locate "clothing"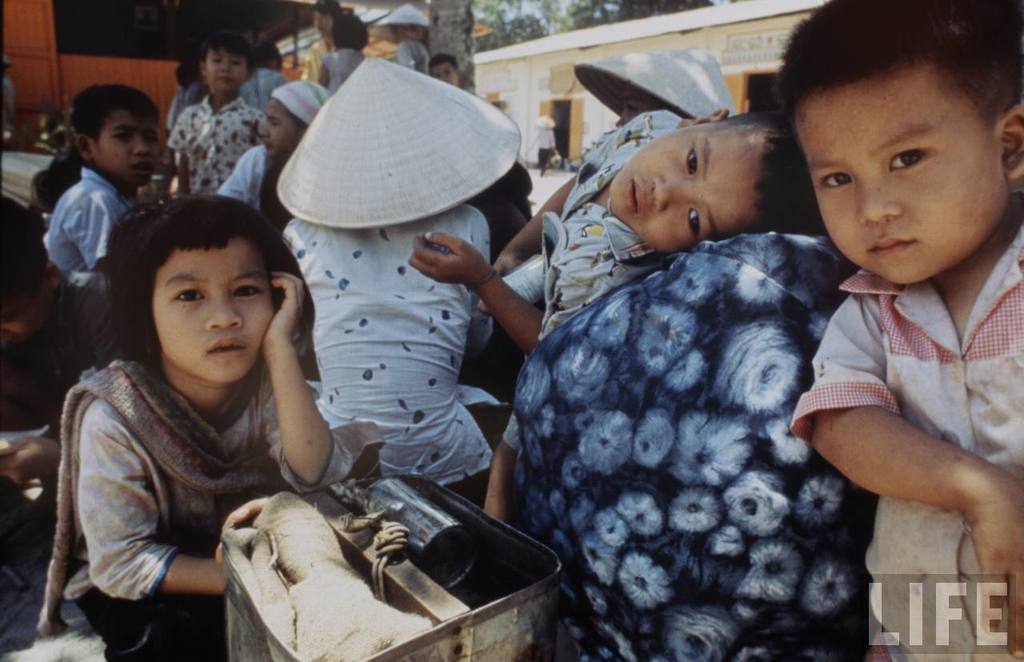
(left=392, top=38, right=428, bottom=86)
